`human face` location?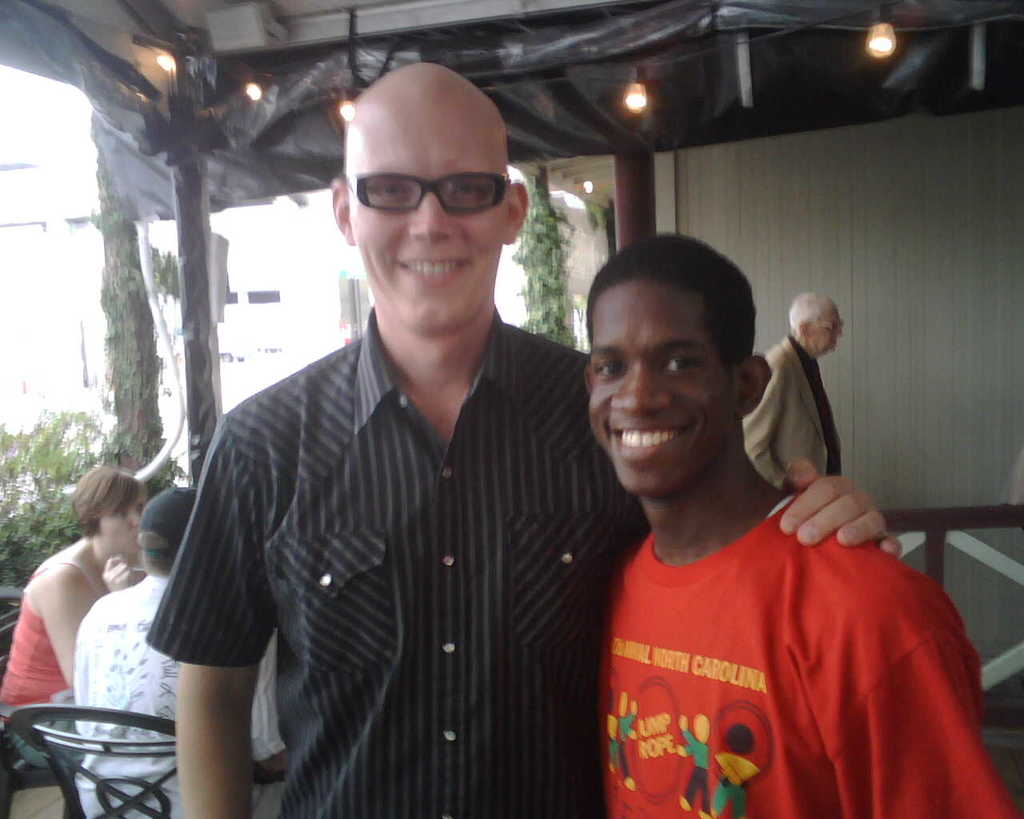
BBox(588, 281, 714, 490)
